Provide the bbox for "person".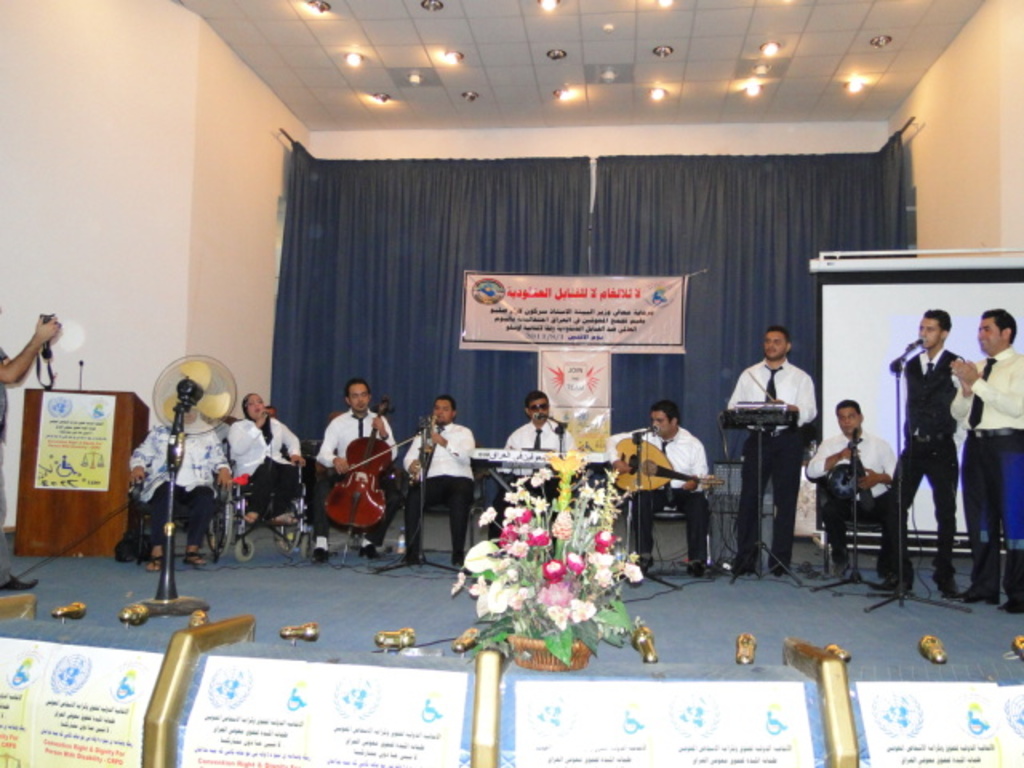
l=405, t=398, r=477, b=571.
